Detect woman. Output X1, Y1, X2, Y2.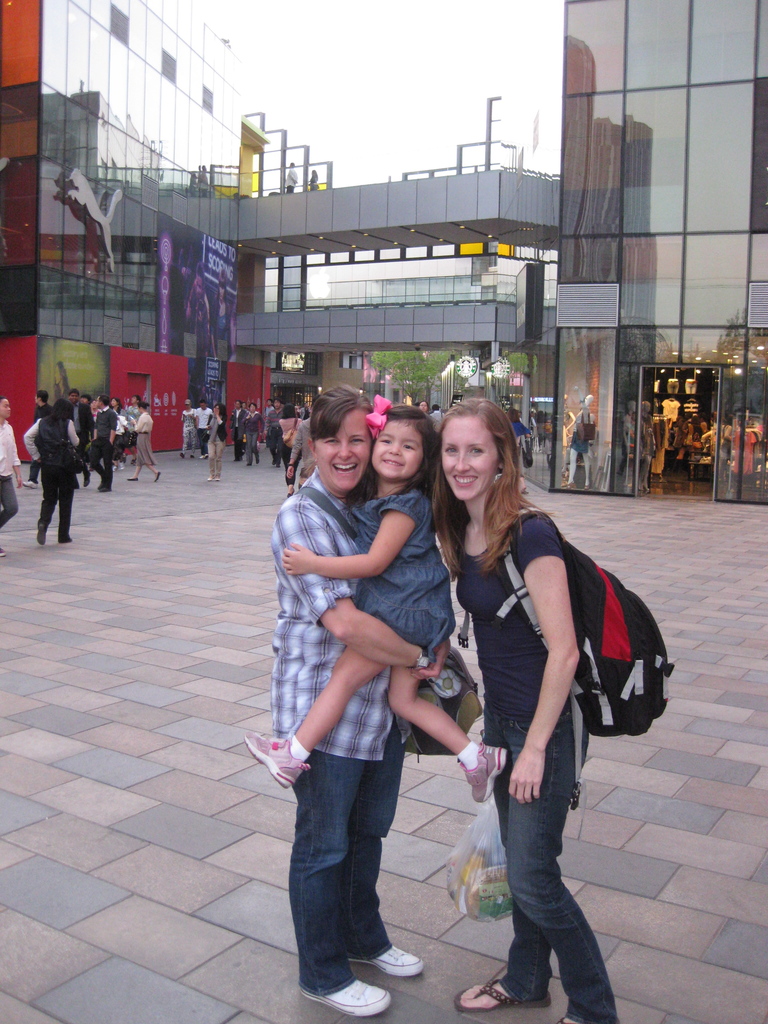
420, 396, 635, 984.
